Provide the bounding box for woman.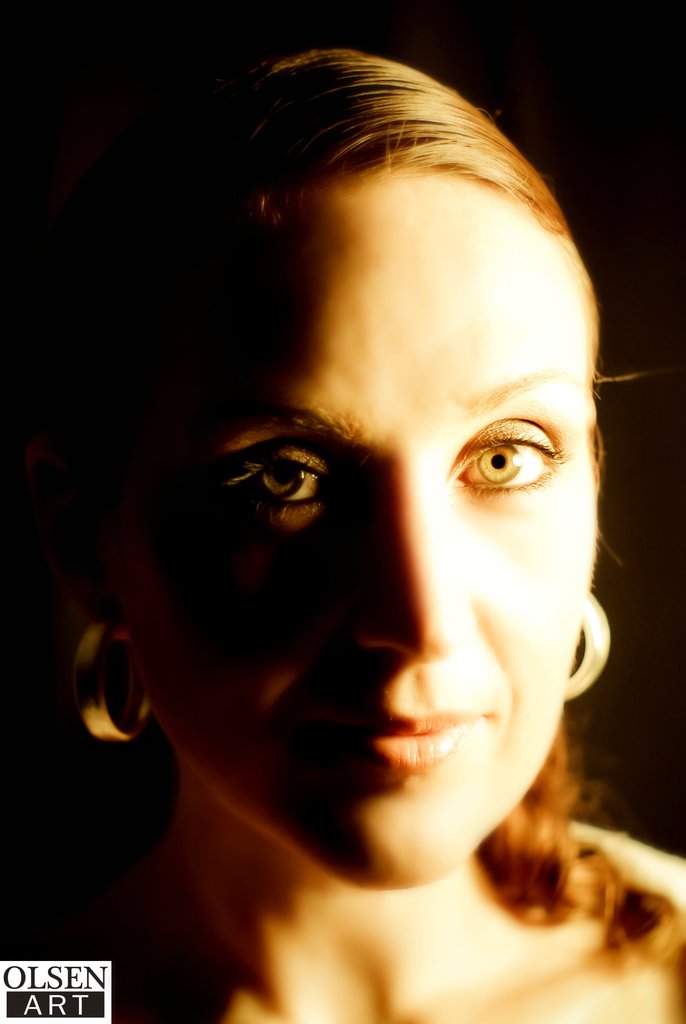
crop(0, 44, 685, 1023).
